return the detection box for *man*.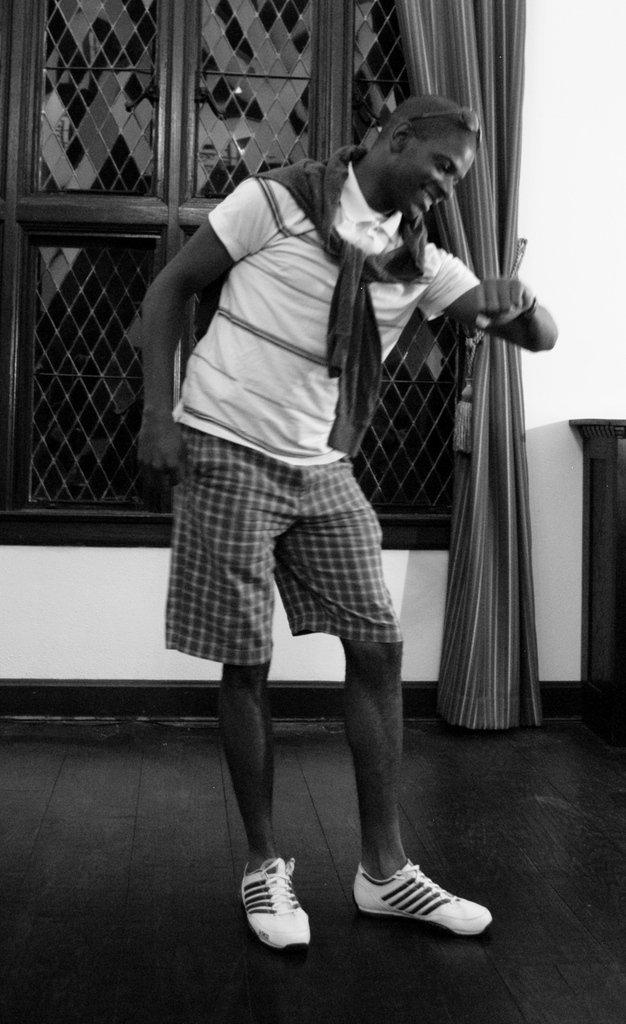
crop(140, 93, 559, 951).
